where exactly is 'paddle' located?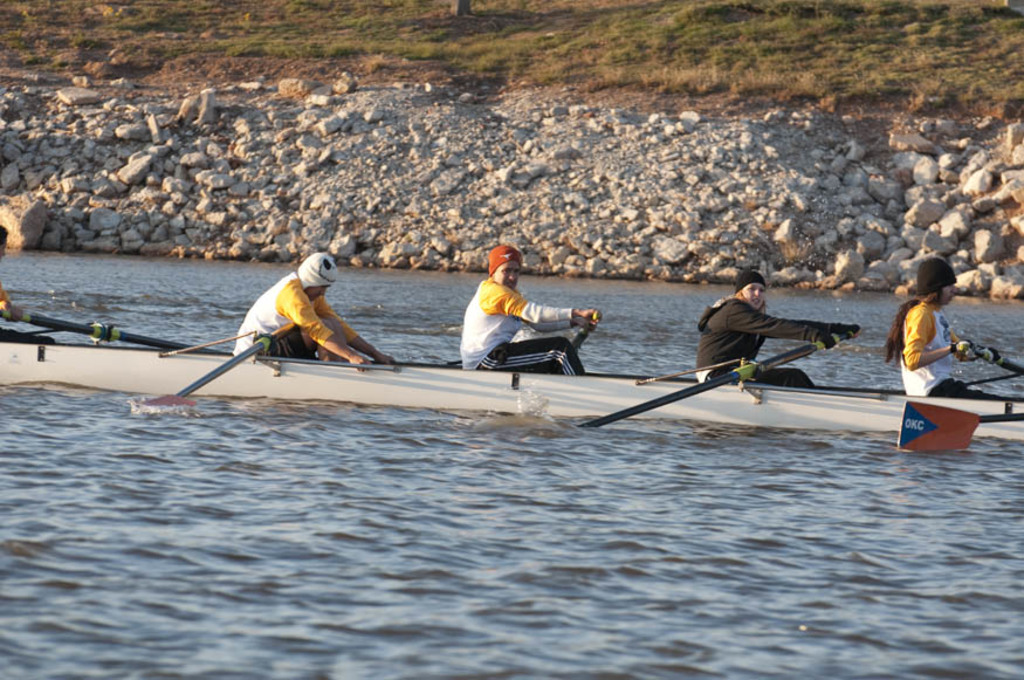
Its bounding box is 580, 325, 854, 431.
